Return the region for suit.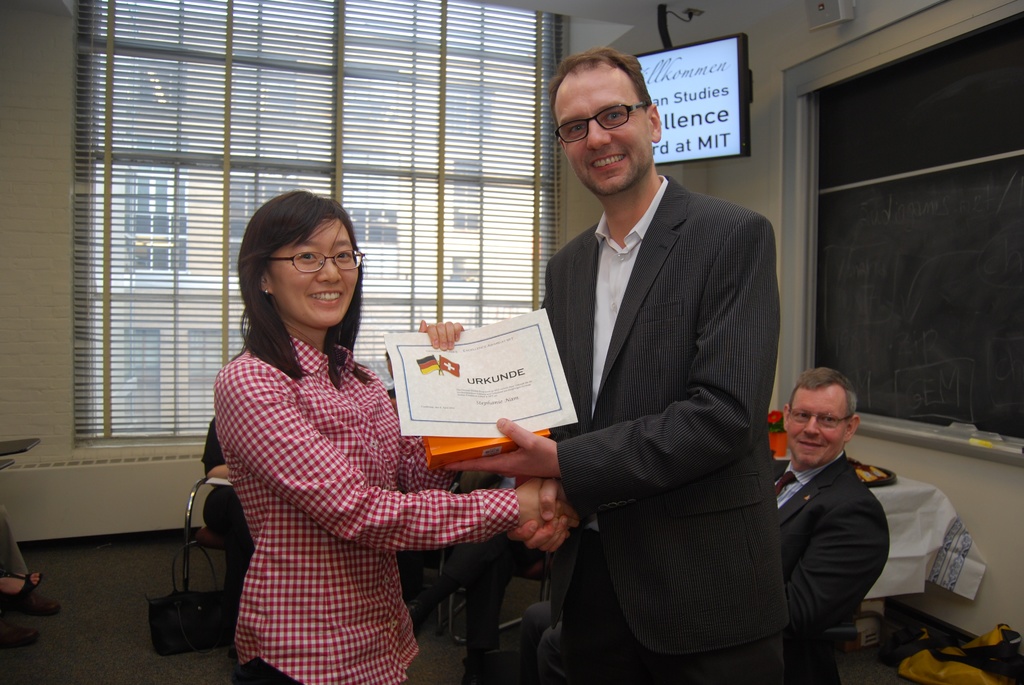
{"left": 534, "top": 182, "right": 840, "bottom": 665}.
